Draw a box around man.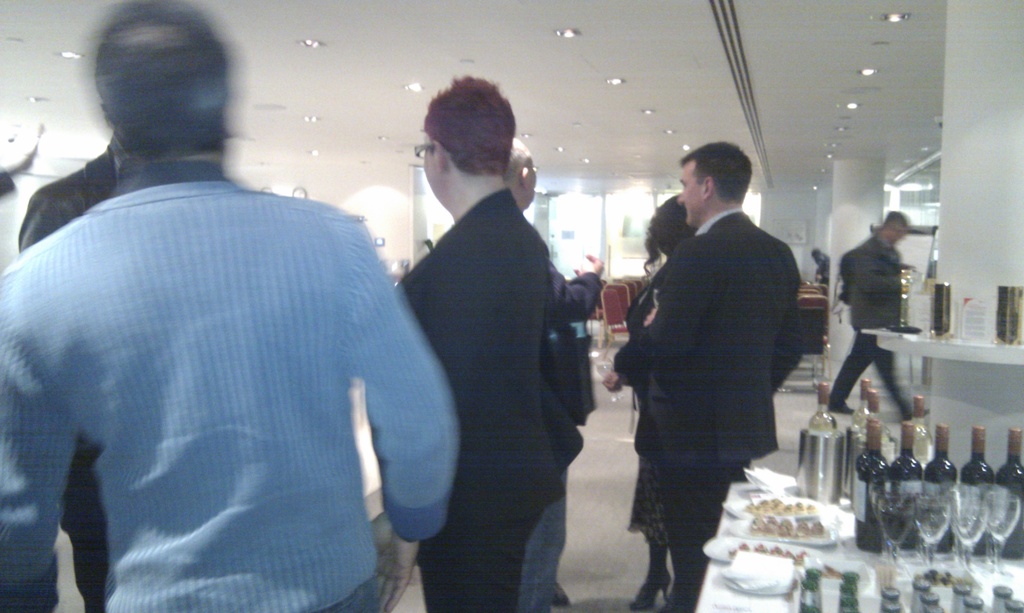
locate(0, 0, 460, 612).
